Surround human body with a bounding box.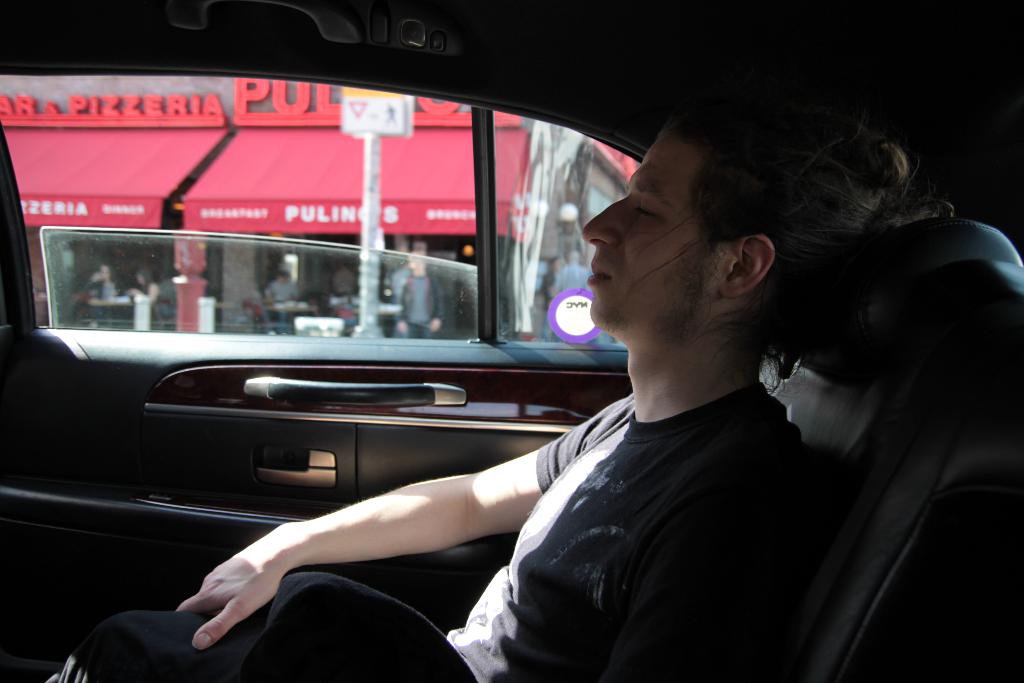
locate(47, 86, 954, 682).
